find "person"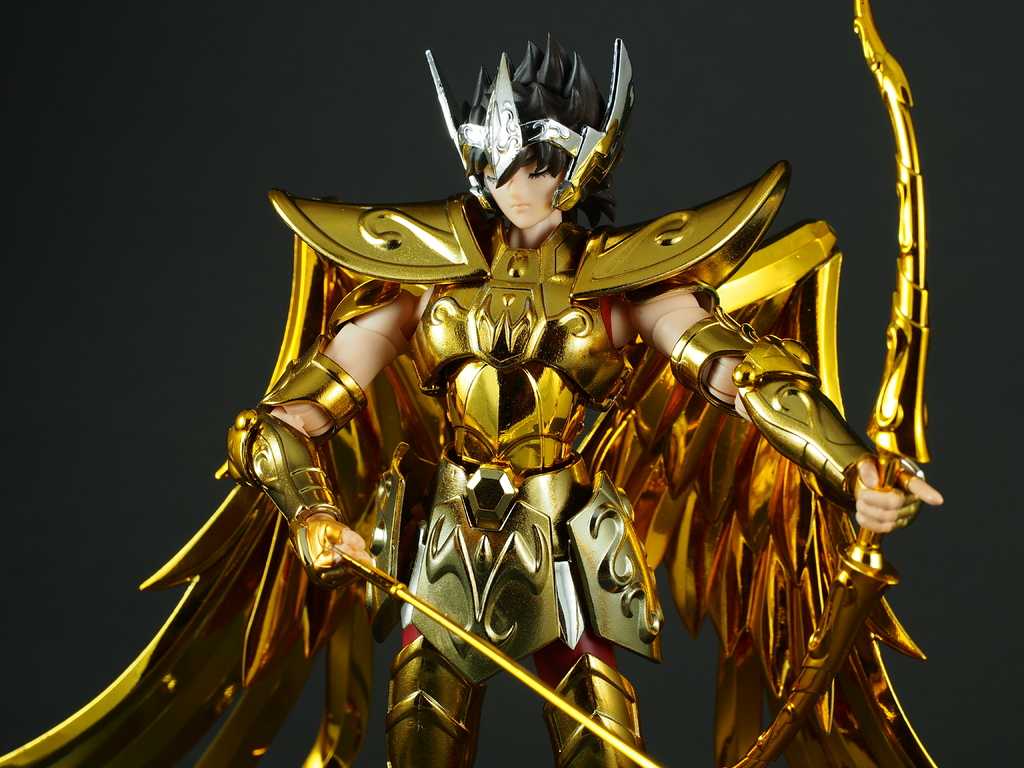
detection(0, 0, 941, 767)
